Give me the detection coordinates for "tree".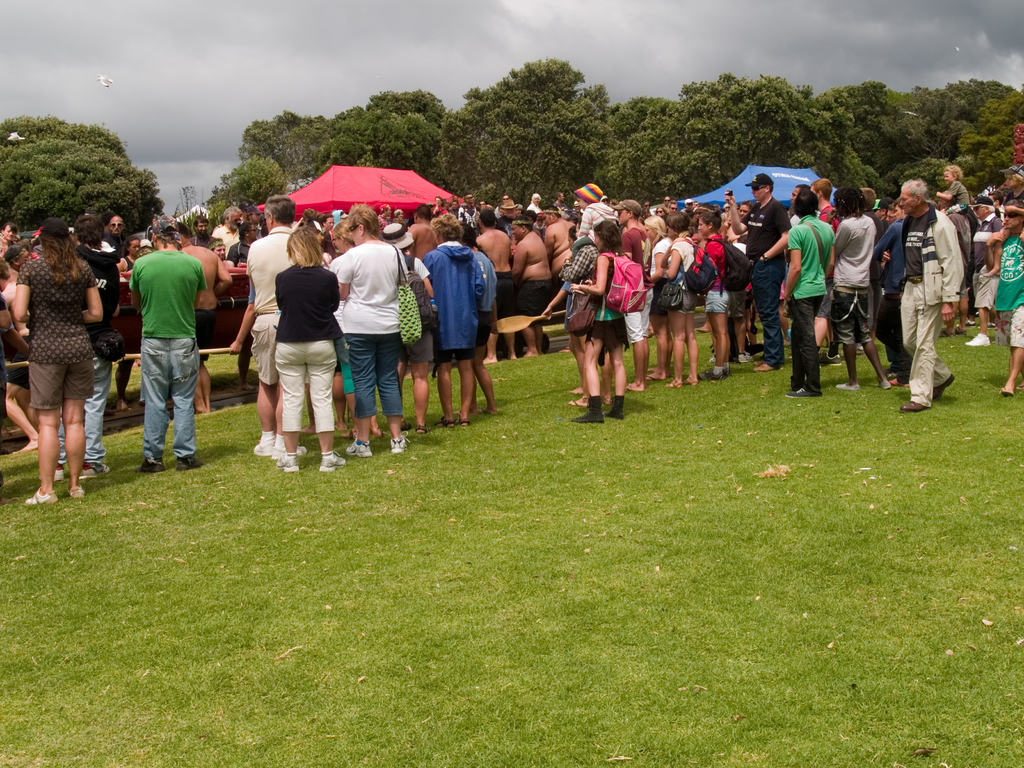
pyautogui.locateOnScreen(367, 89, 452, 127).
